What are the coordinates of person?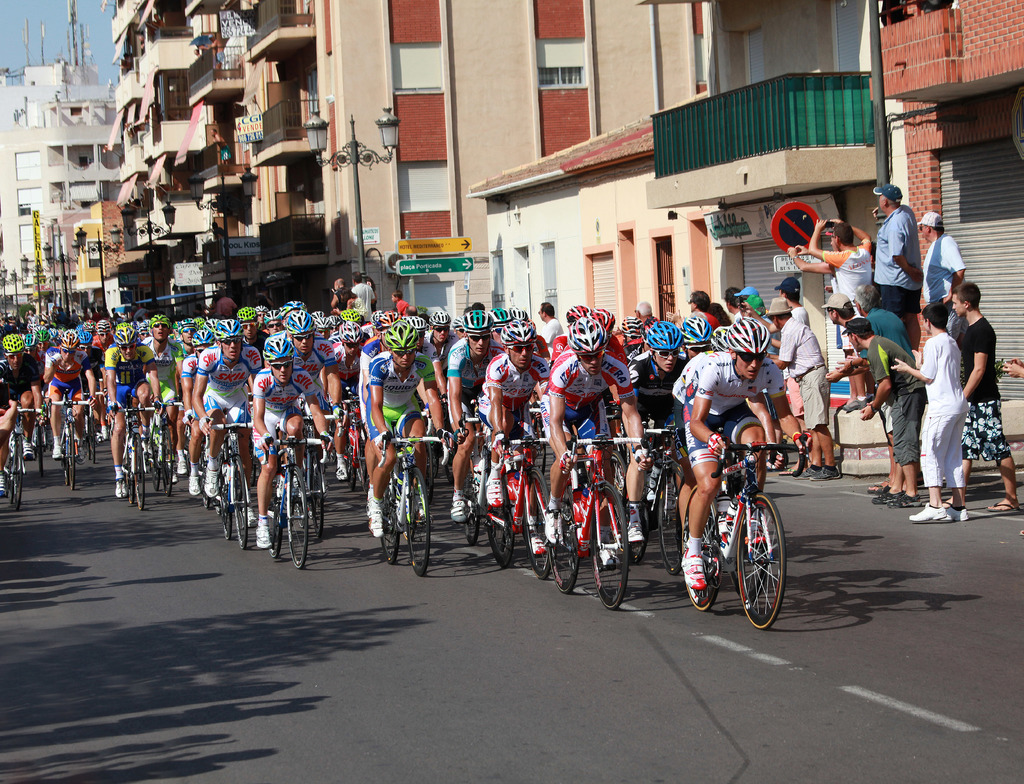
[237,302,281,366].
